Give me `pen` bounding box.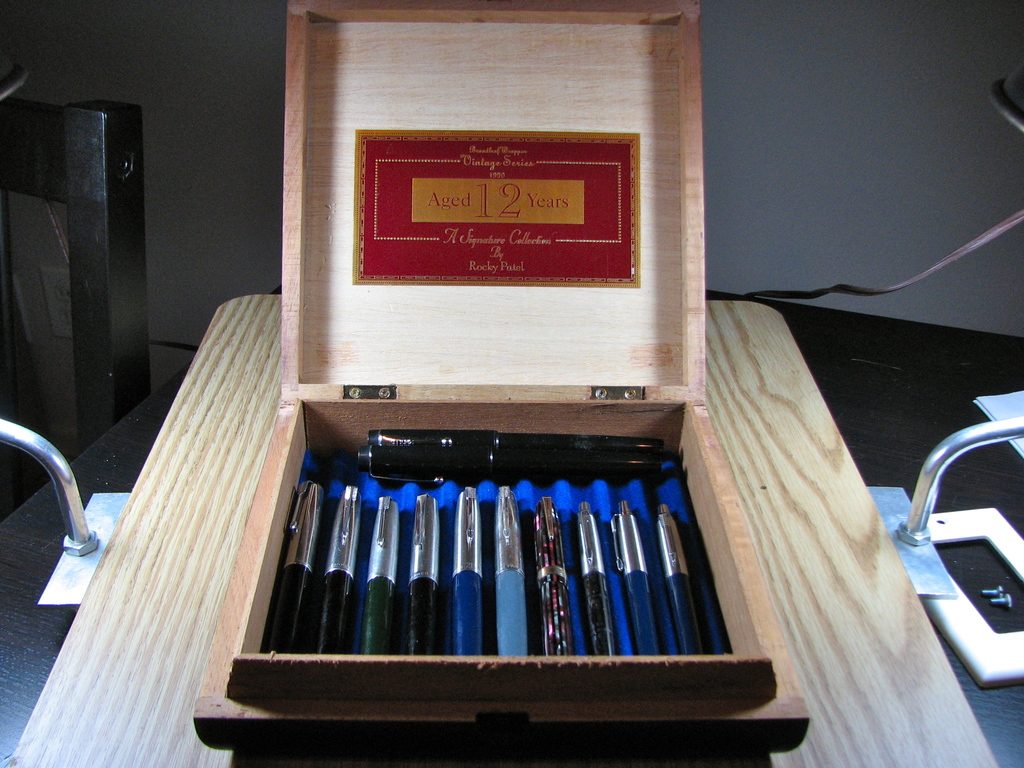
detection(535, 490, 570, 656).
